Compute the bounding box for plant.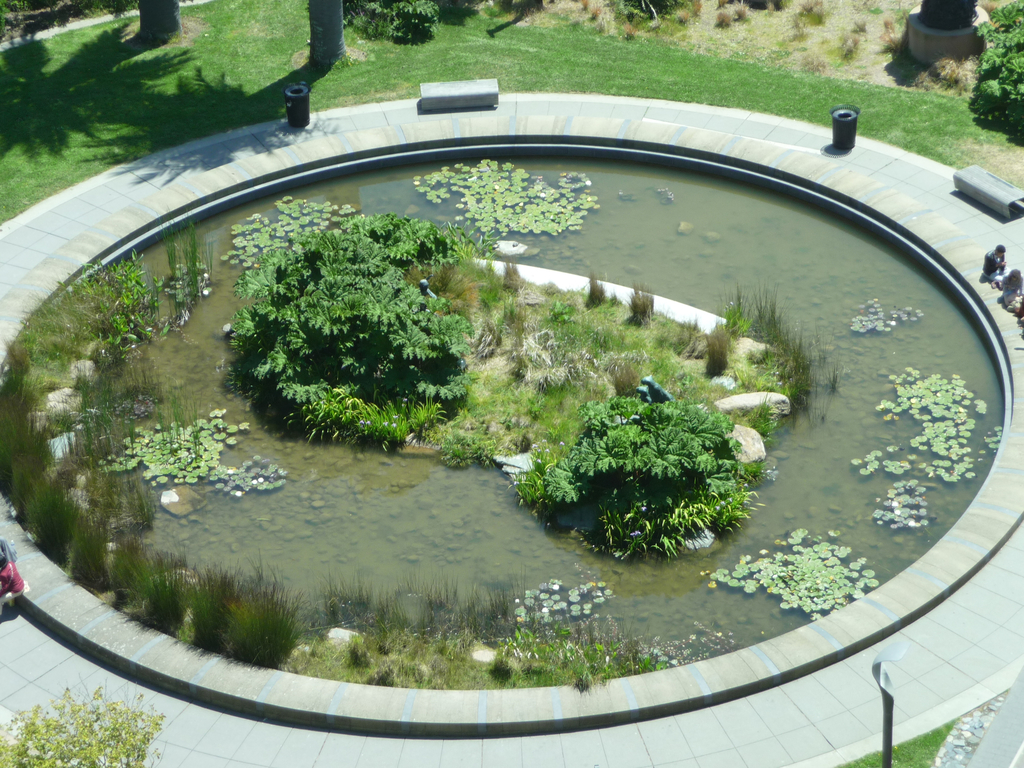
{"x1": 716, "y1": 278, "x2": 819, "y2": 406}.
